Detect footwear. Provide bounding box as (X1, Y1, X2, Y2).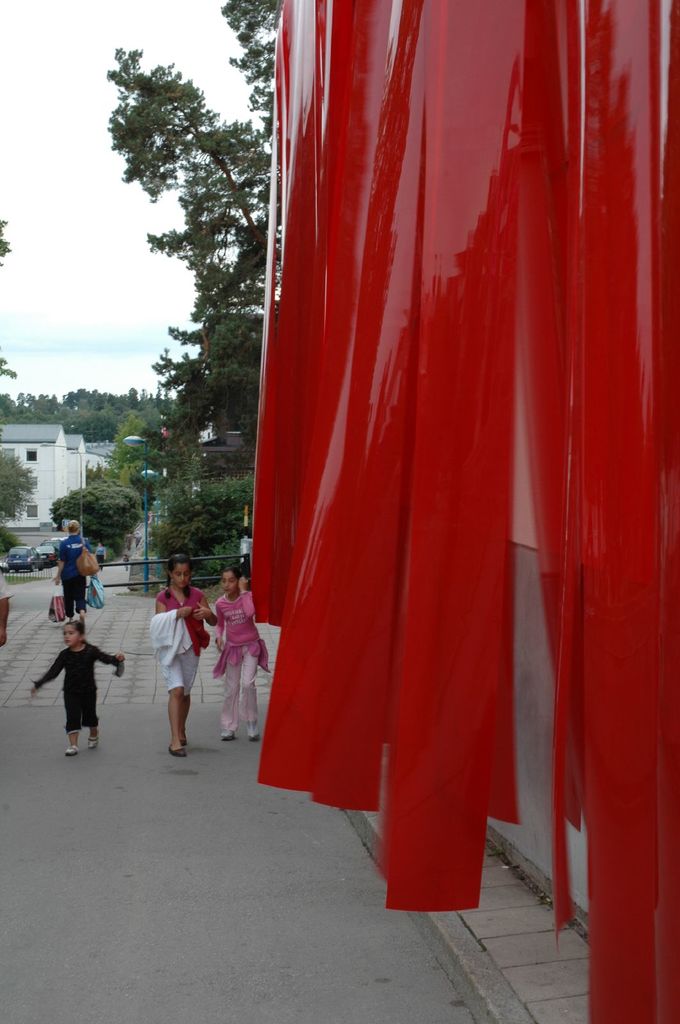
(86, 734, 100, 750).
